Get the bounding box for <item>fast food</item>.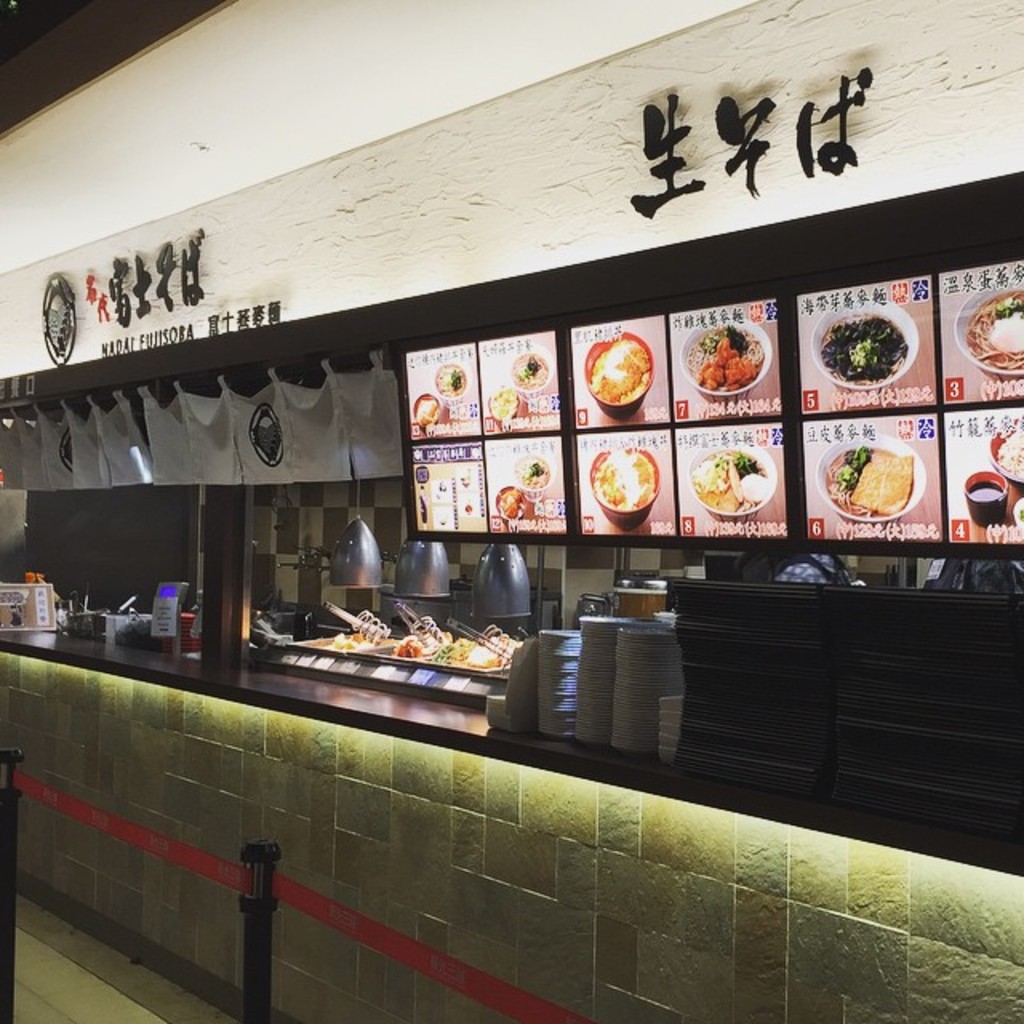
[515, 349, 544, 381].
